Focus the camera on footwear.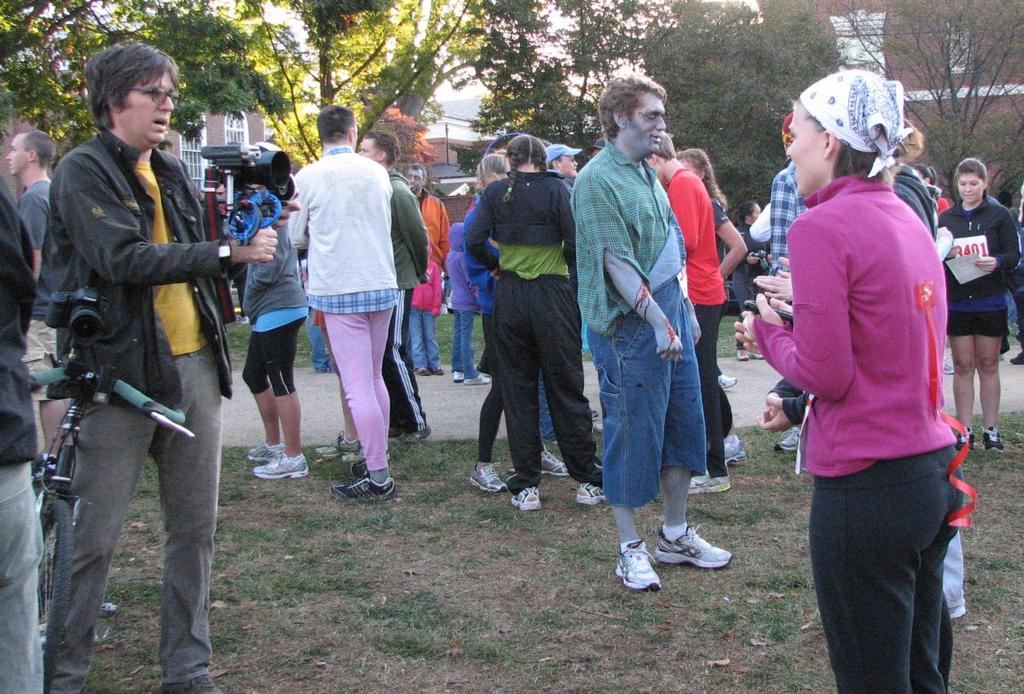
Focus region: (955, 428, 973, 454).
